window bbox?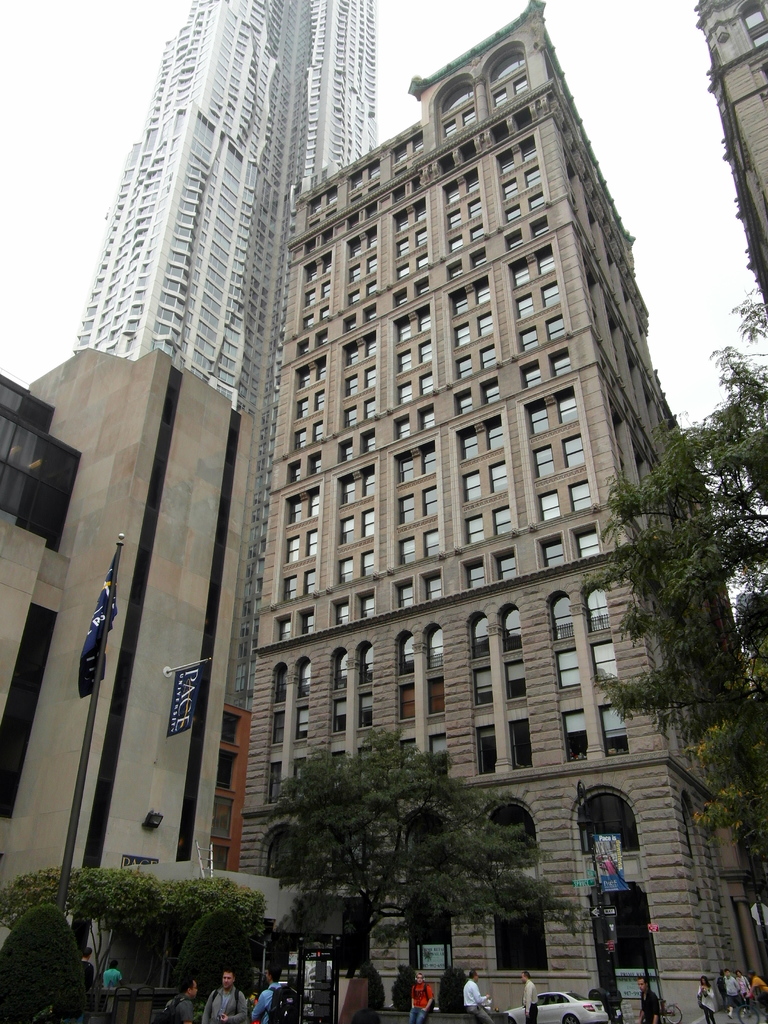
l=327, t=190, r=335, b=206
